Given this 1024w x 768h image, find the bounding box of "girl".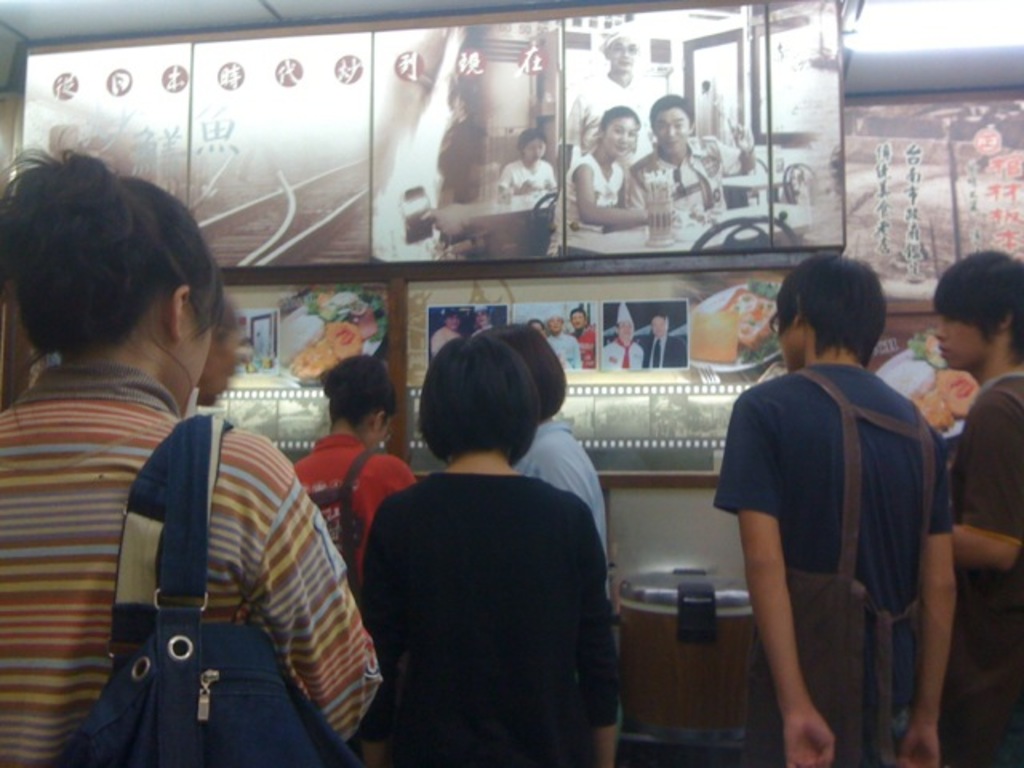
0:154:381:766.
